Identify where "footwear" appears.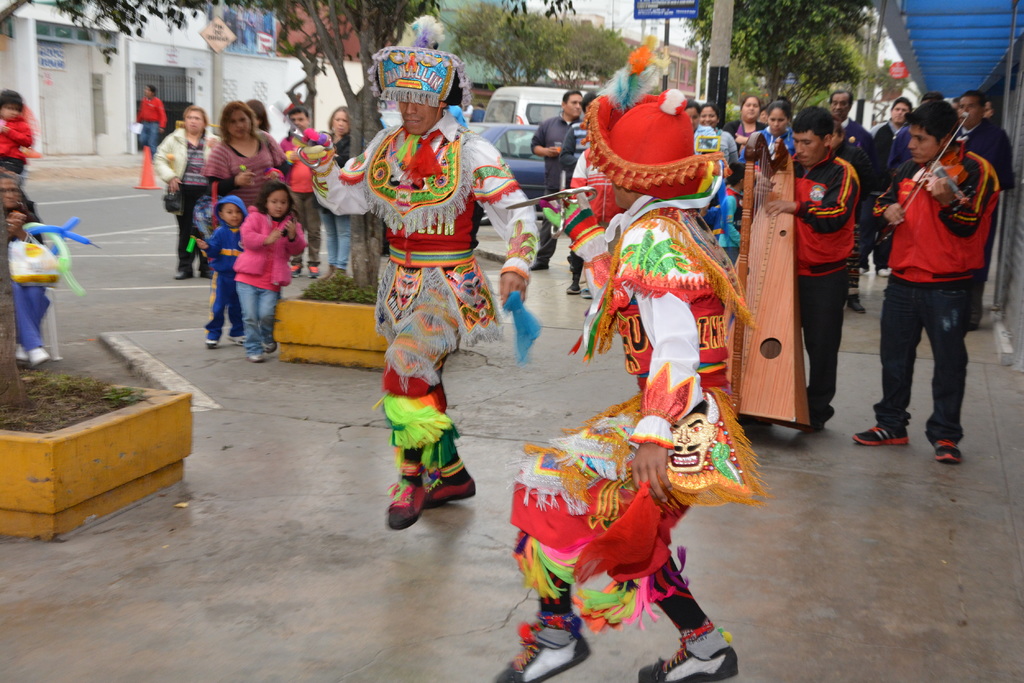
Appears at (489, 624, 595, 682).
